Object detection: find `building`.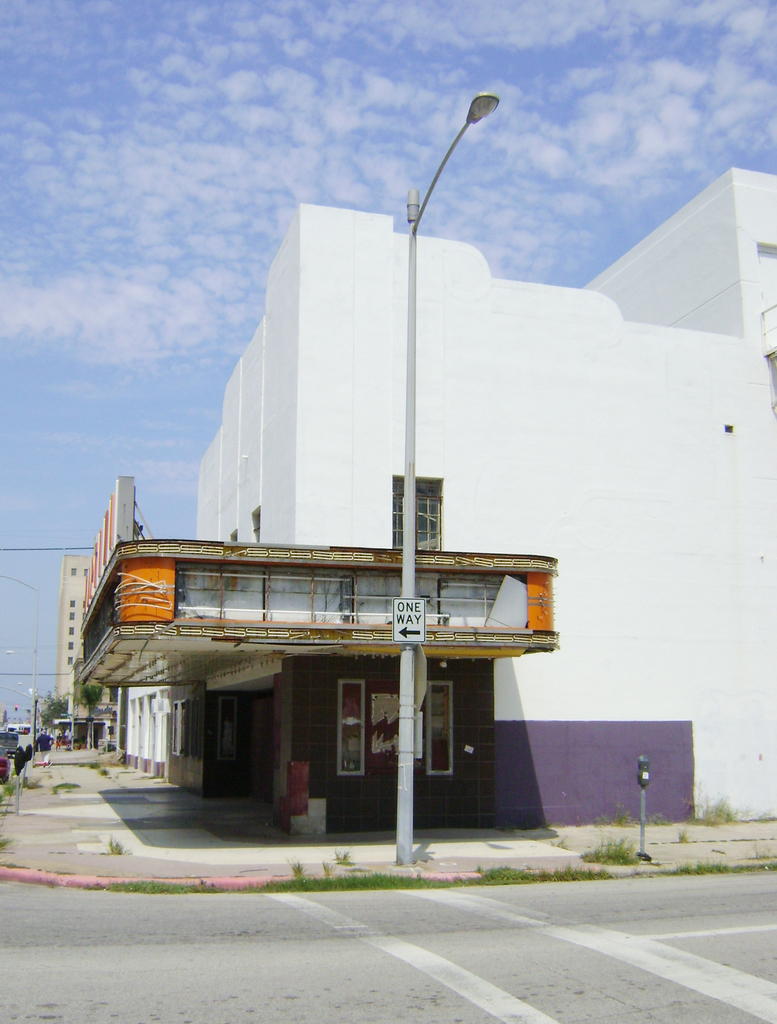
(left=173, top=168, right=776, bottom=825).
